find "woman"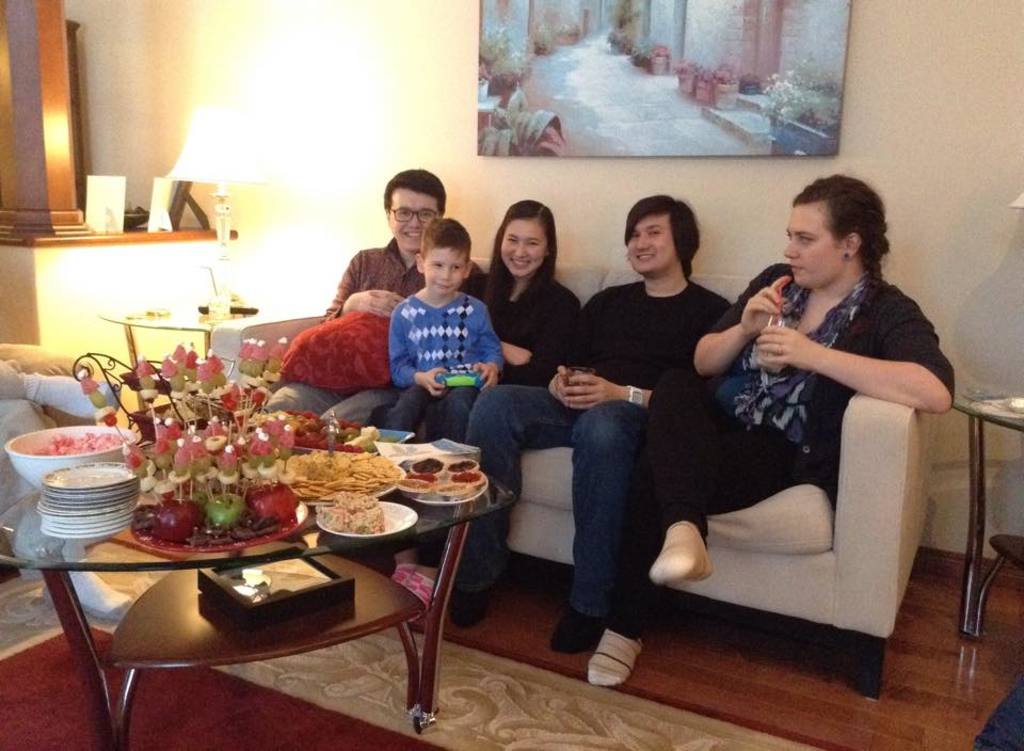
650/178/909/687
